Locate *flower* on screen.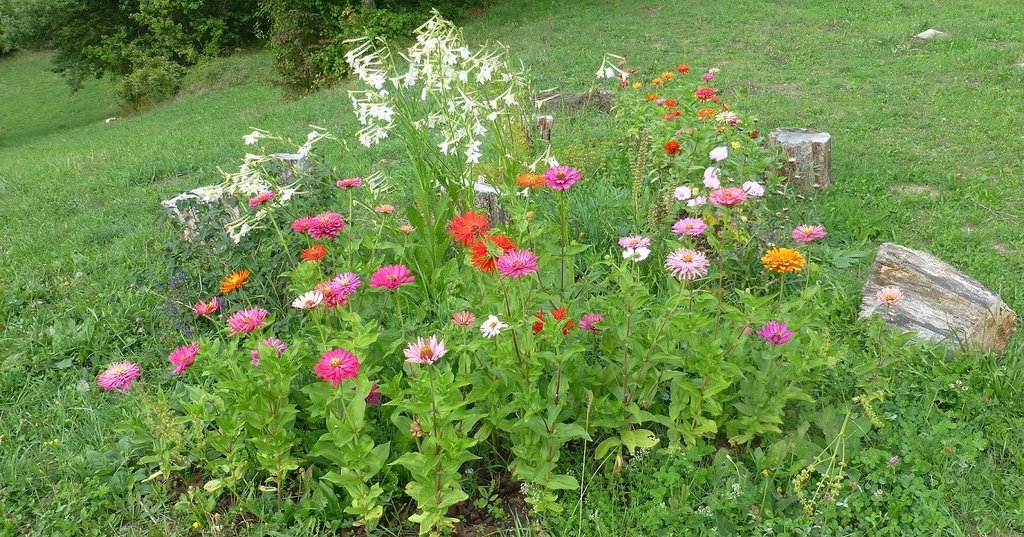
On screen at BBox(202, 475, 222, 495).
